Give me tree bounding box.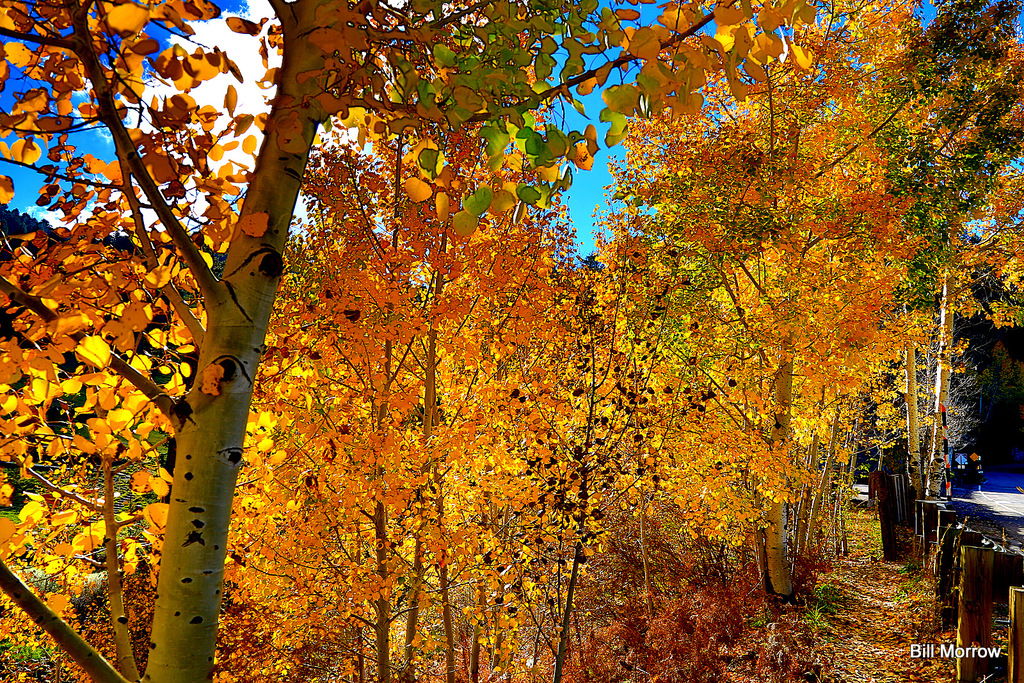
locate(17, 4, 986, 643).
